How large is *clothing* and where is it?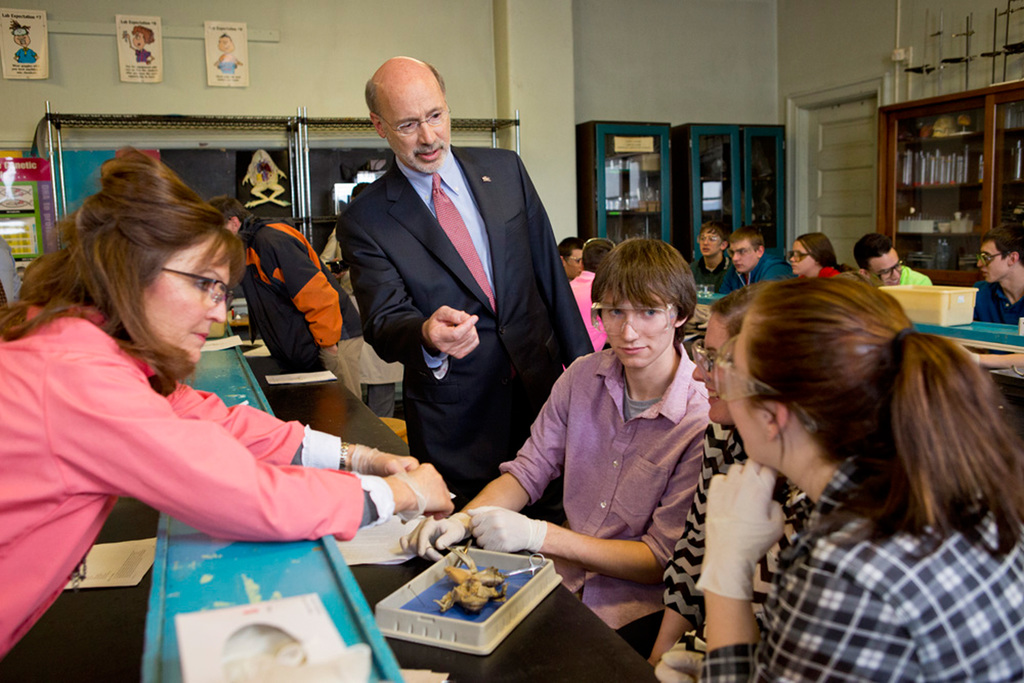
Bounding box: 724 254 789 286.
